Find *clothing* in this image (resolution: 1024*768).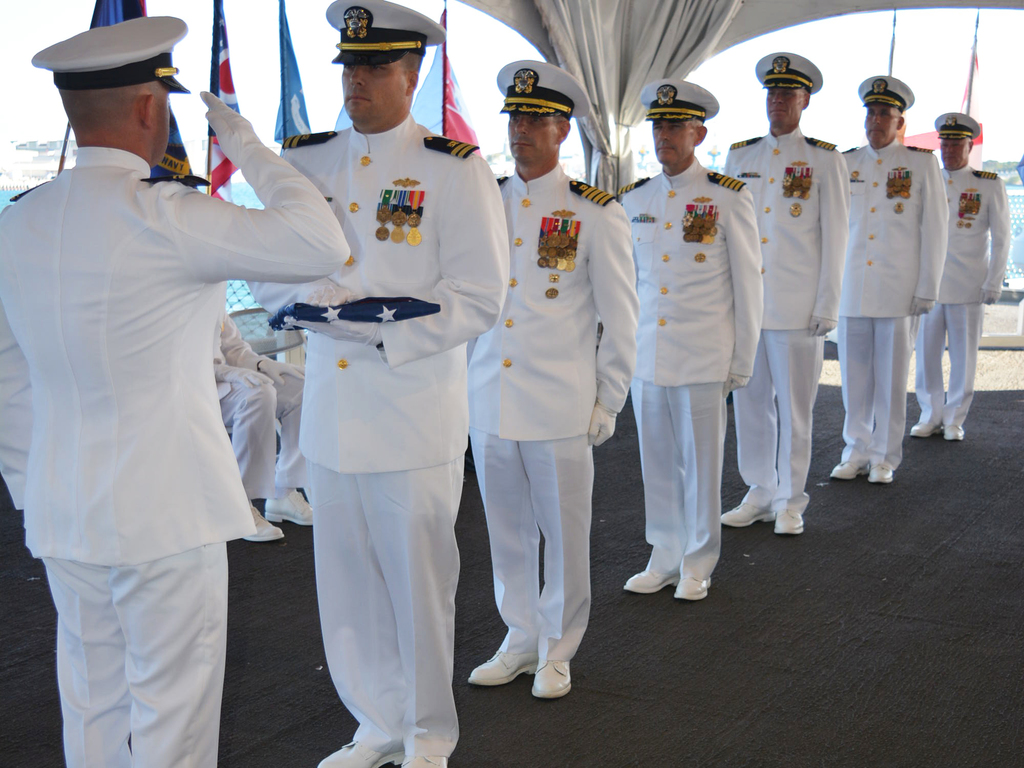
bbox=(212, 304, 314, 518).
